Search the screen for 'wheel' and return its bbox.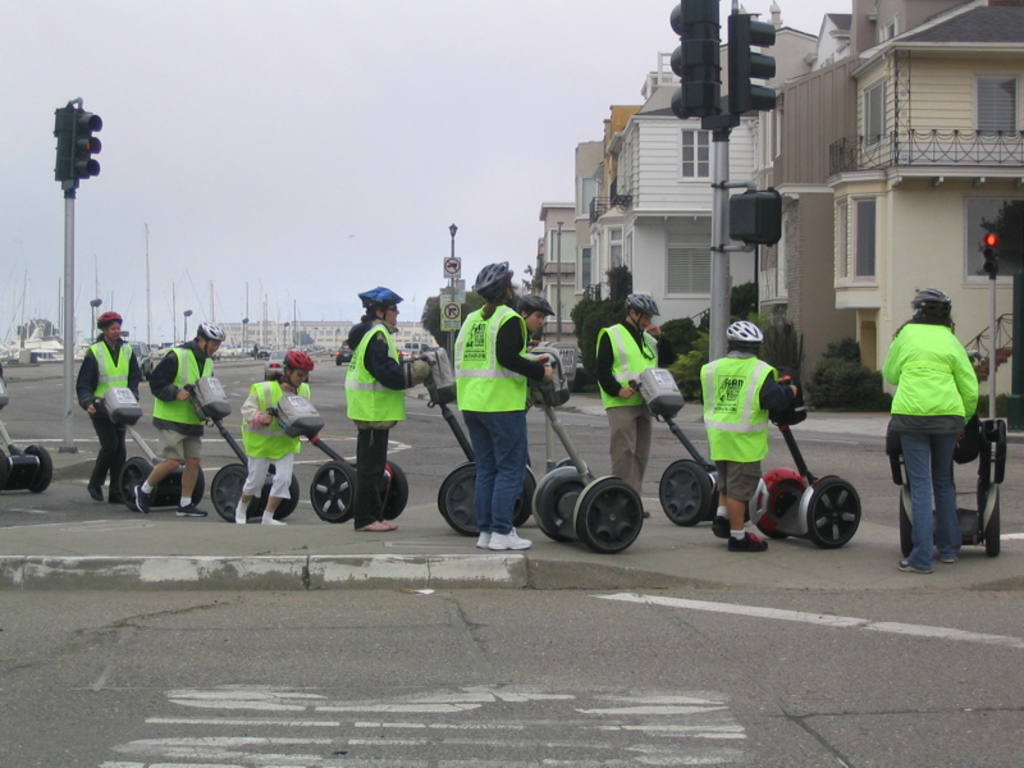
Found: x1=118, y1=454, x2=154, y2=507.
